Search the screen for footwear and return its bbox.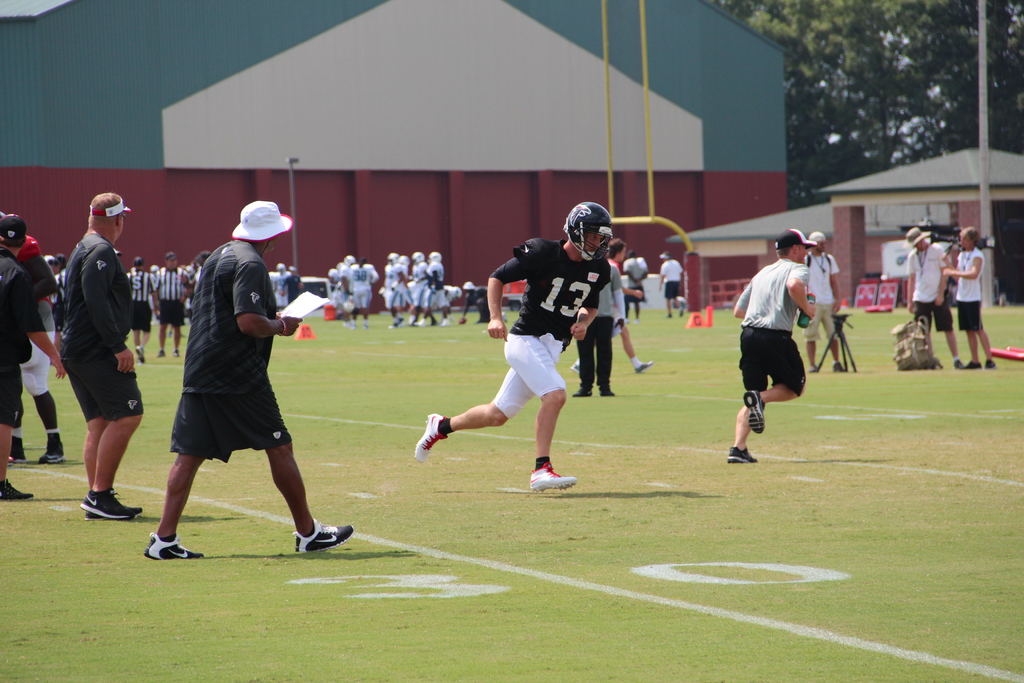
Found: 575/384/593/396.
